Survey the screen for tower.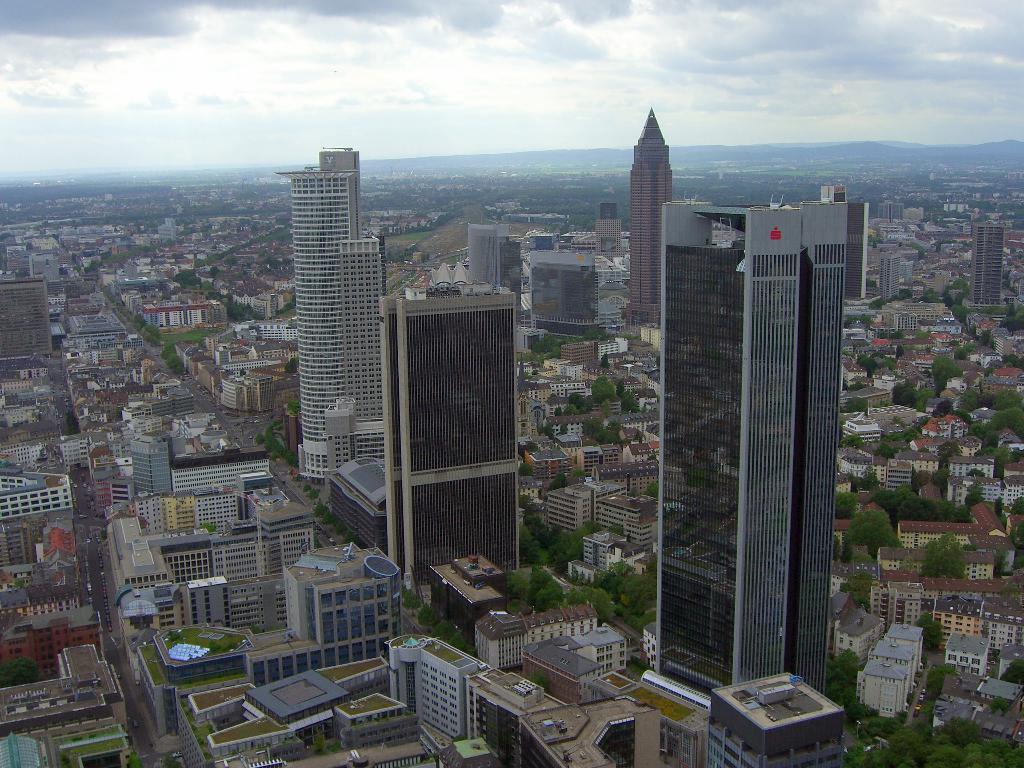
Survey found: l=468, t=227, r=513, b=289.
